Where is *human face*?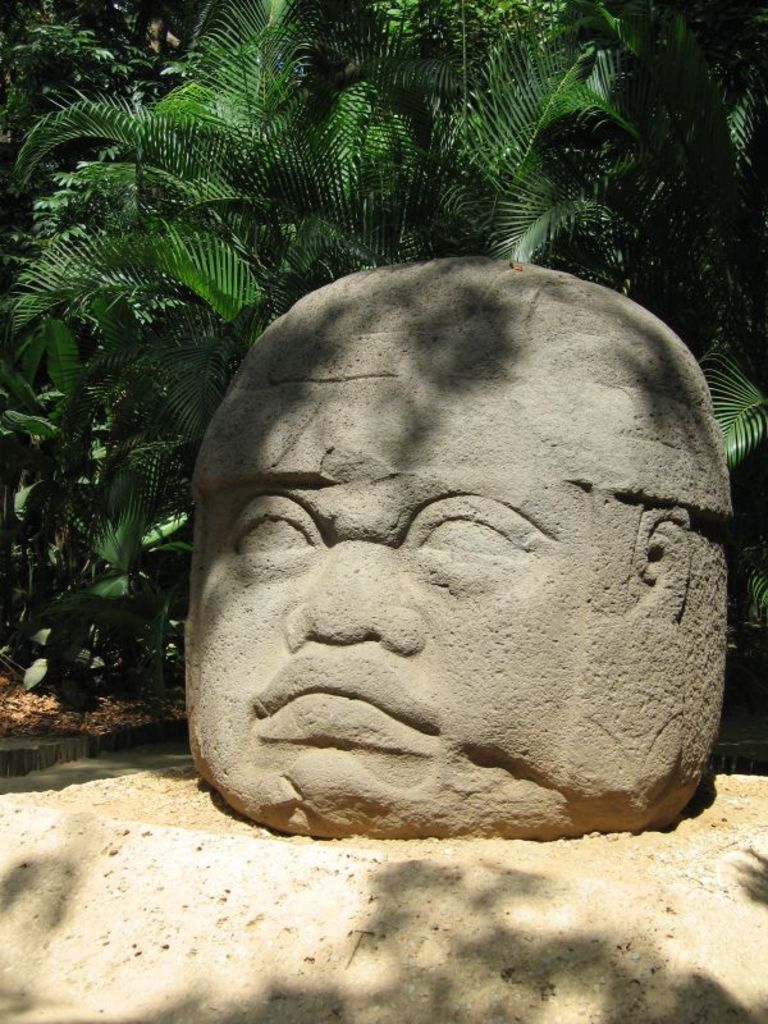
region(196, 358, 635, 833).
